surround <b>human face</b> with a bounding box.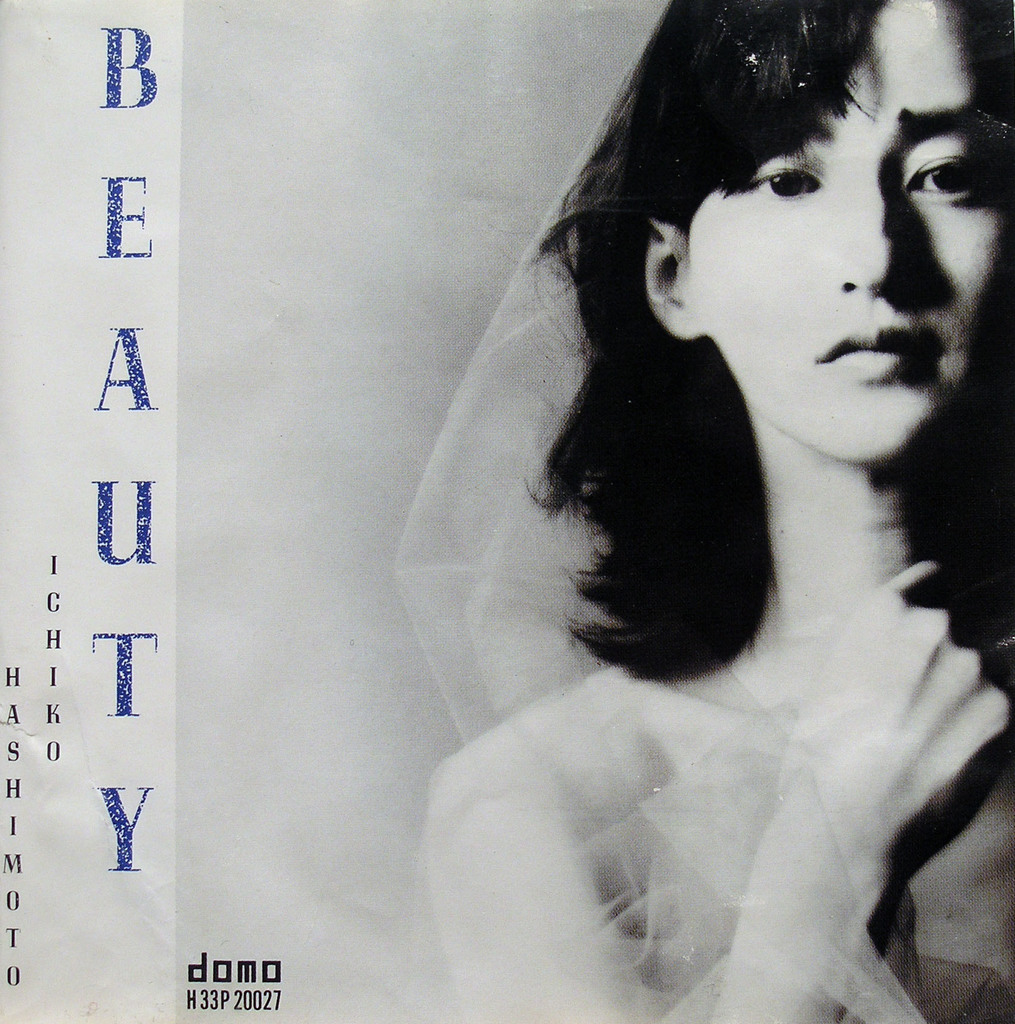
<region>691, 1, 1014, 464</region>.
